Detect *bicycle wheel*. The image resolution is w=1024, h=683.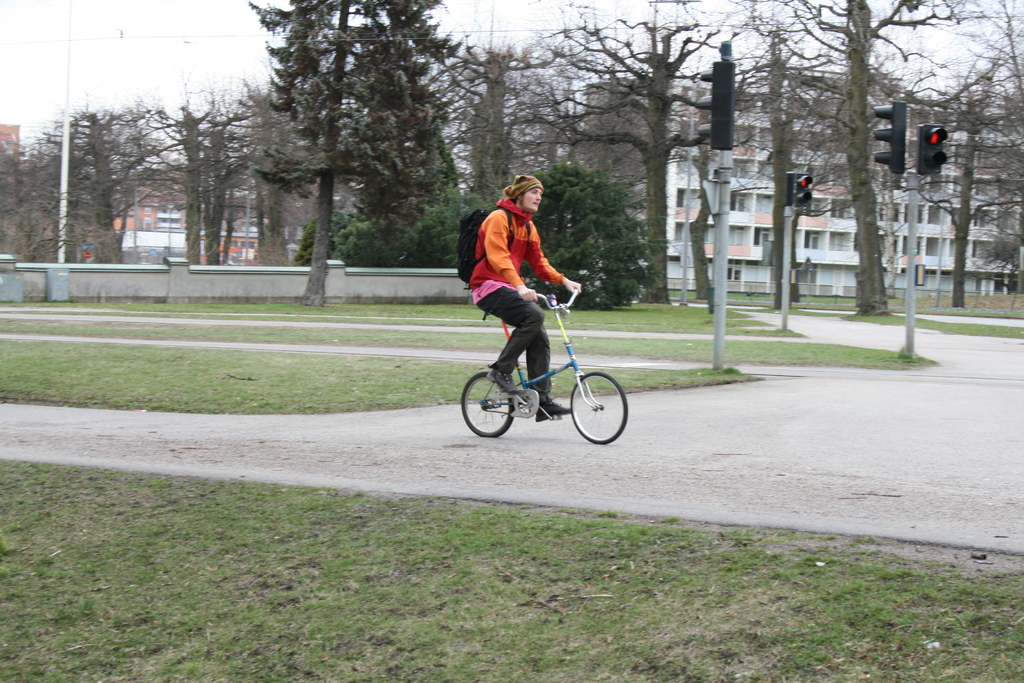
x1=457 y1=370 x2=512 y2=436.
